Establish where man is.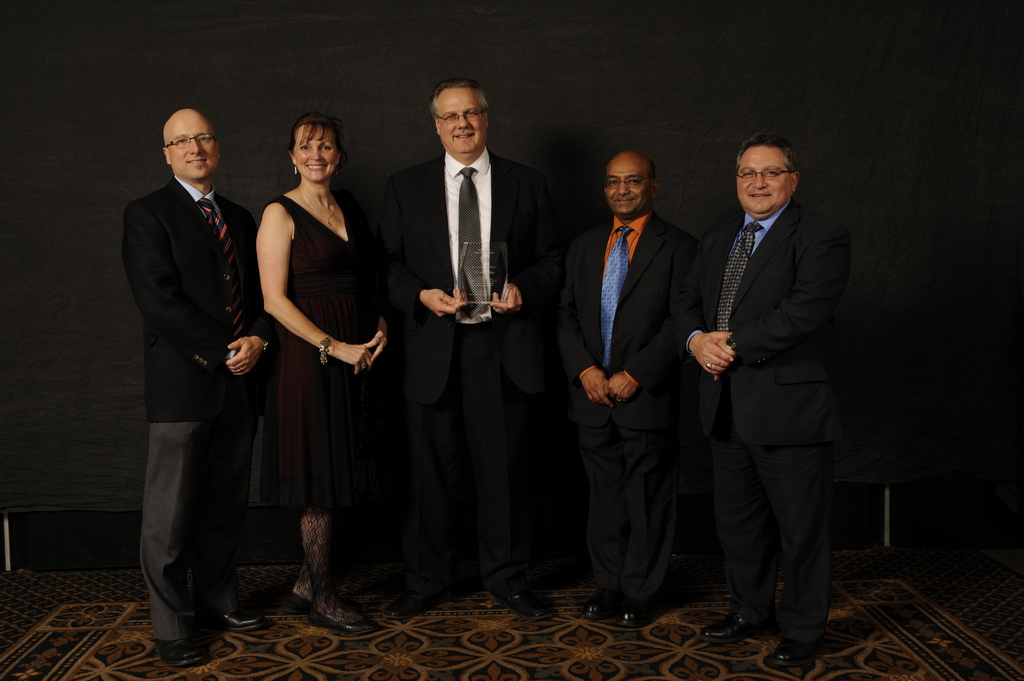
Established at locate(367, 83, 547, 636).
